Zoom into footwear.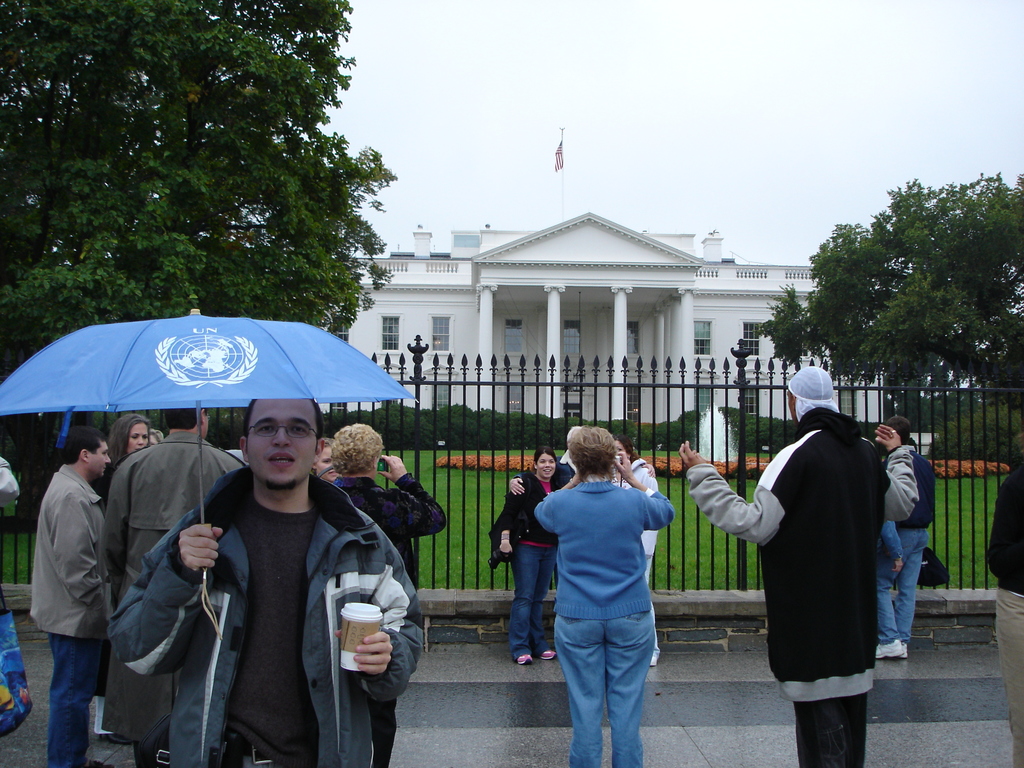
Zoom target: <region>874, 634, 906, 658</region>.
